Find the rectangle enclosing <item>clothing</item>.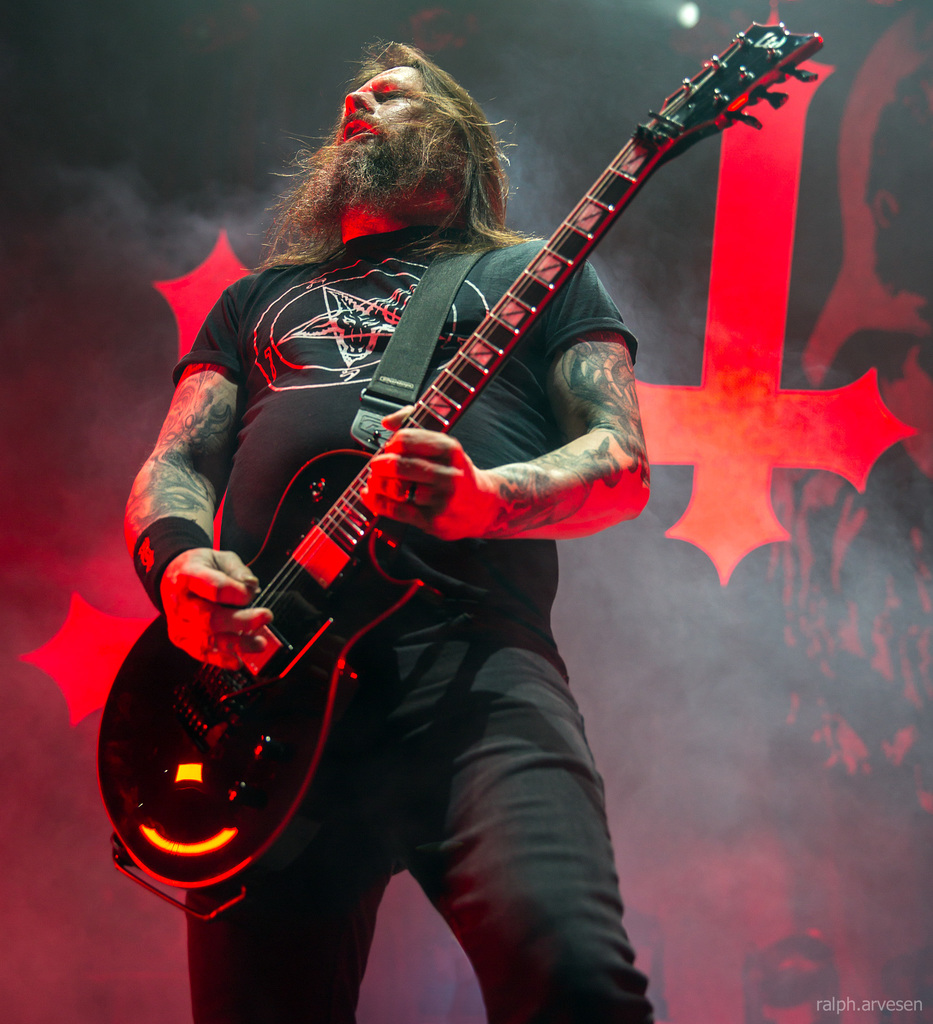
select_region(140, 176, 590, 918).
